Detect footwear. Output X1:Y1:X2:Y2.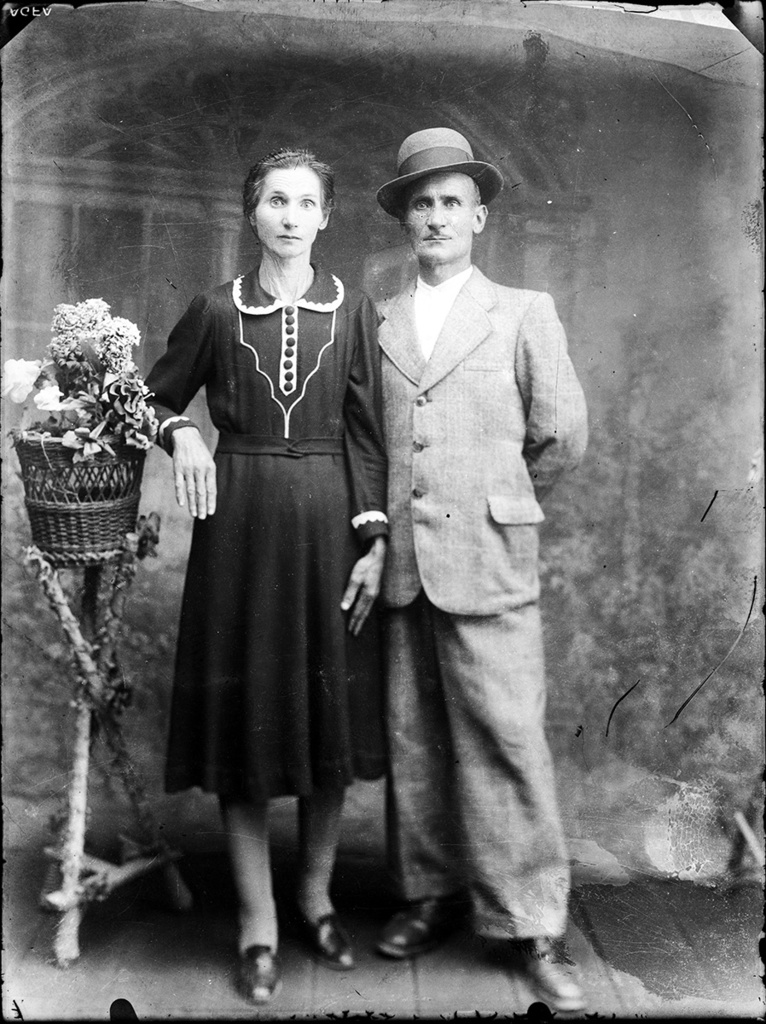
300:912:357:967.
